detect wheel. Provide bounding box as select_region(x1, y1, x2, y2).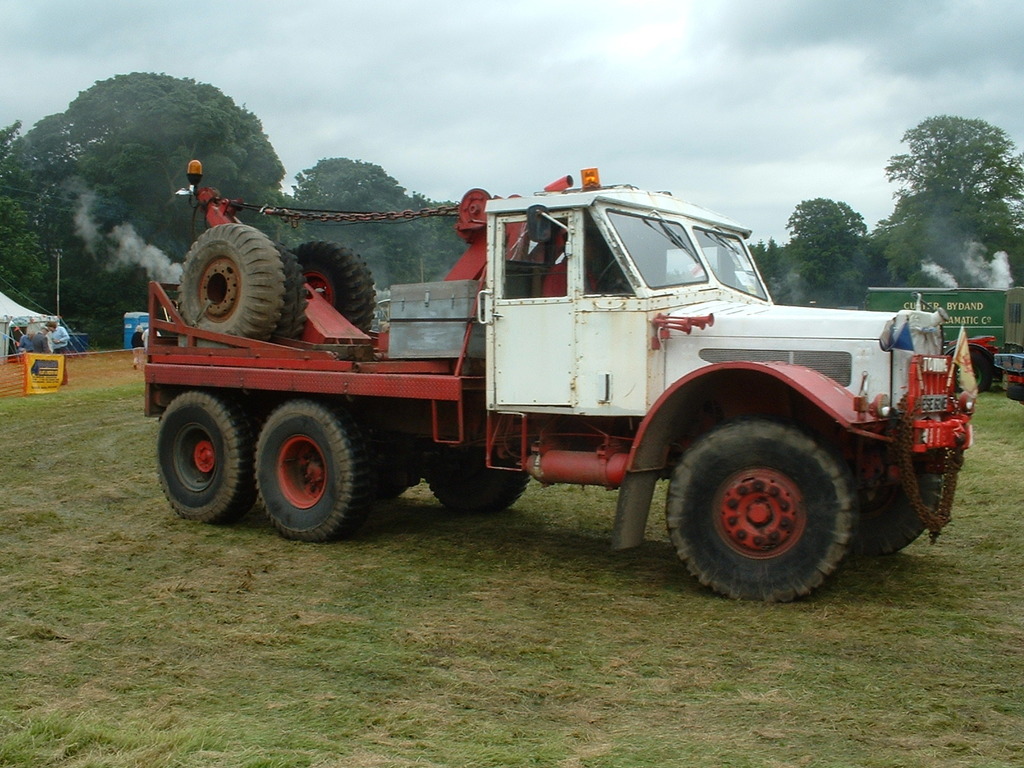
select_region(149, 383, 260, 521).
